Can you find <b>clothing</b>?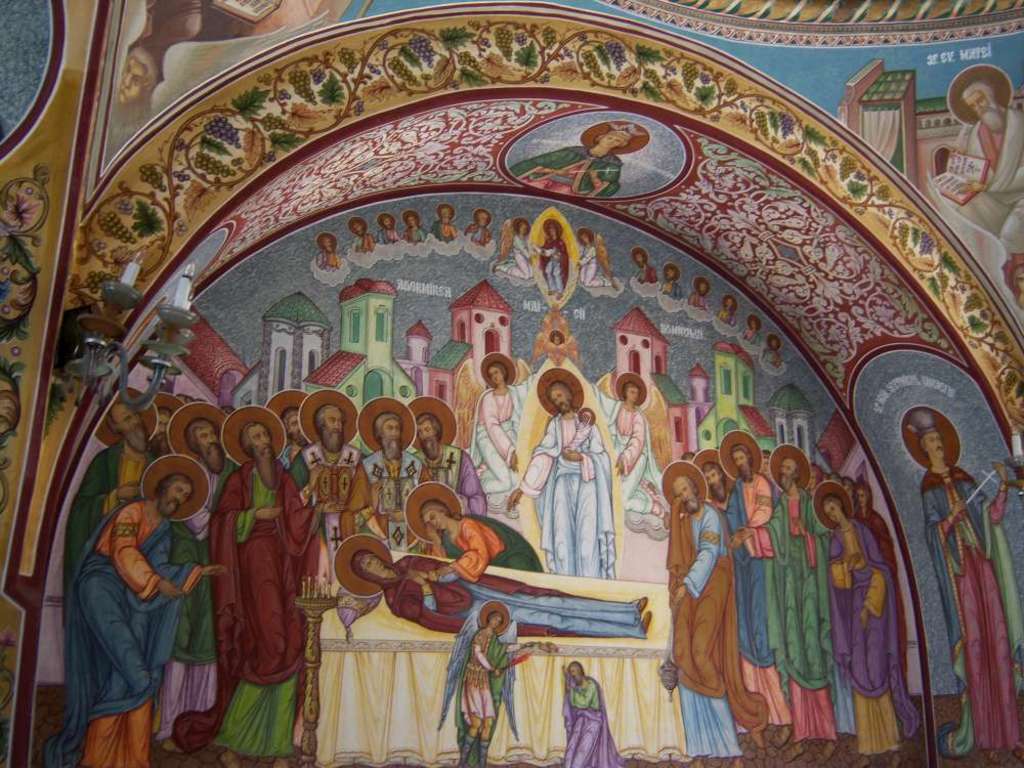
Yes, bounding box: locate(520, 393, 618, 591).
